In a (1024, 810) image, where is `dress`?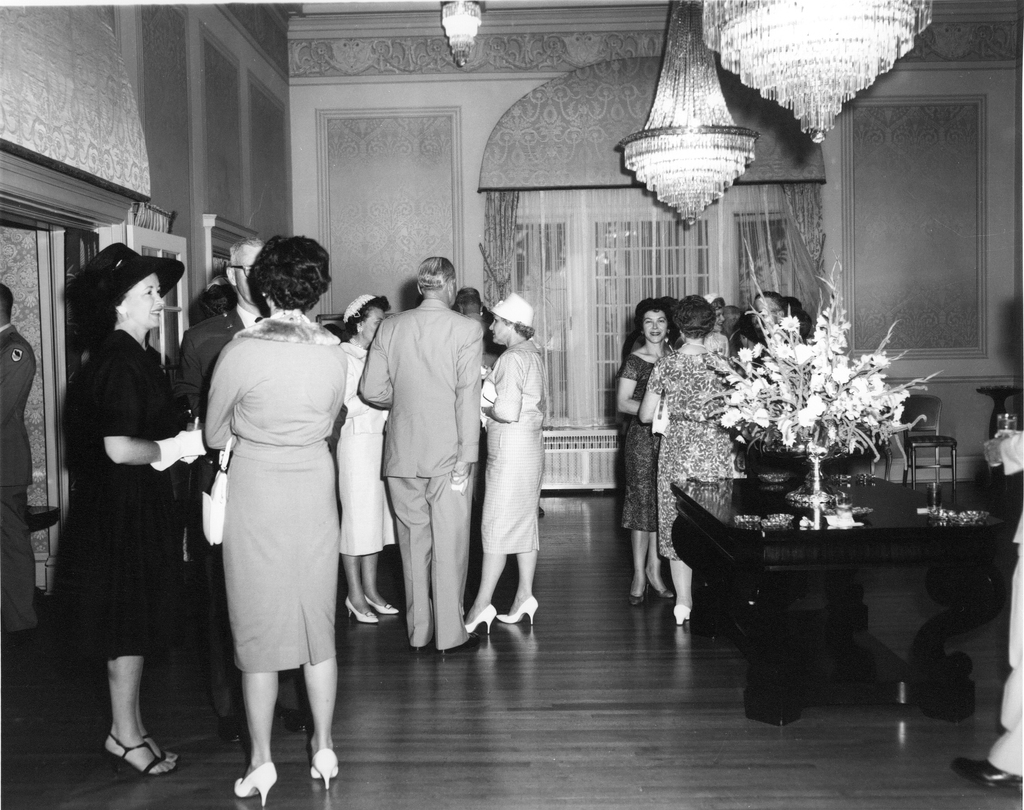
detection(651, 356, 732, 565).
